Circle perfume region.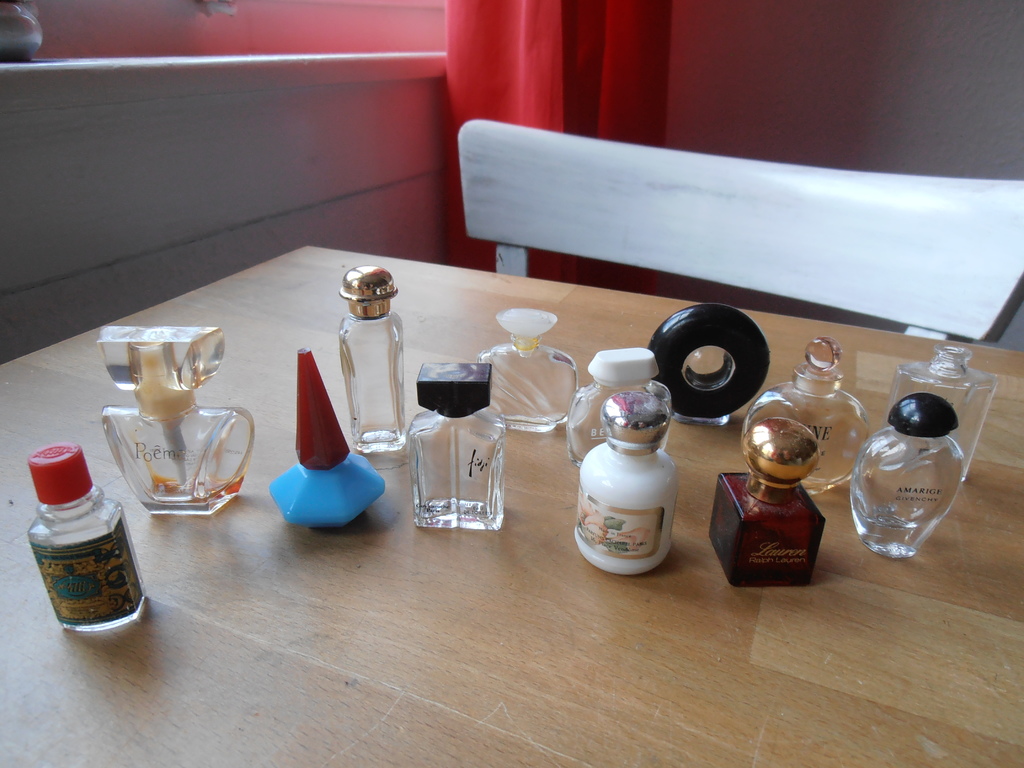
Region: x1=27 y1=447 x2=155 y2=633.
